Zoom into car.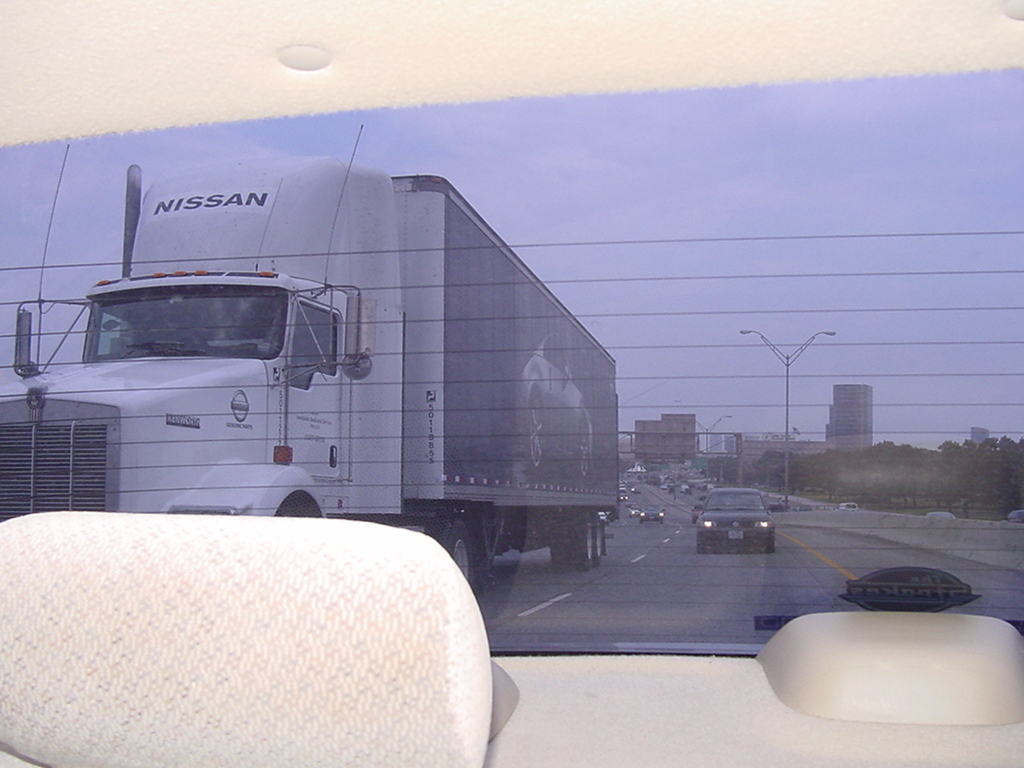
Zoom target: 696,487,775,553.
